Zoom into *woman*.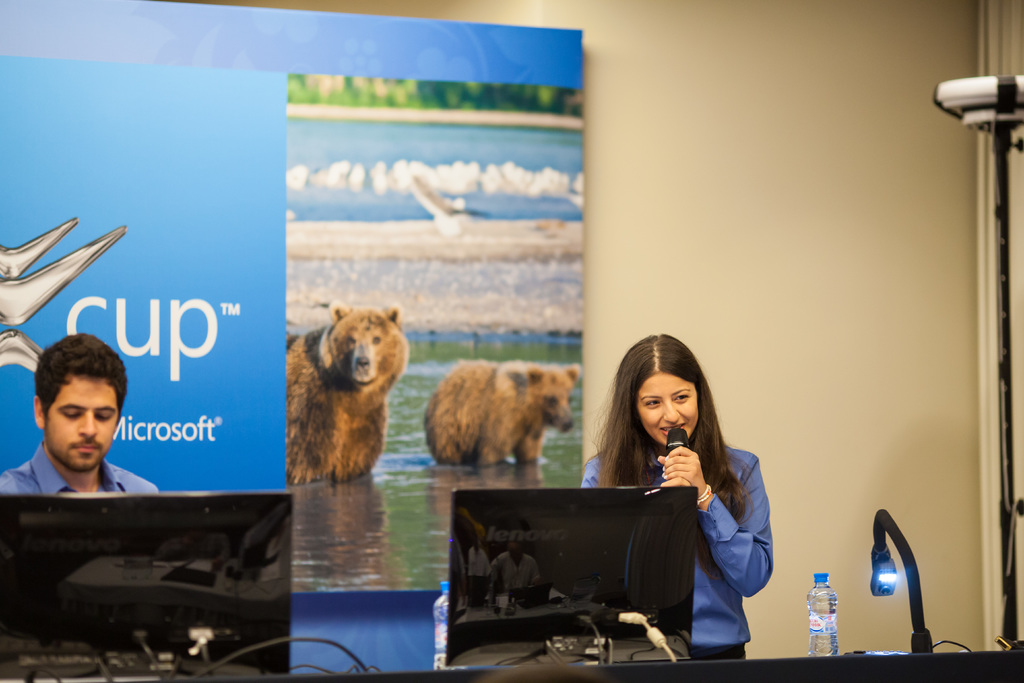
Zoom target: <bbox>595, 342, 774, 661</bbox>.
